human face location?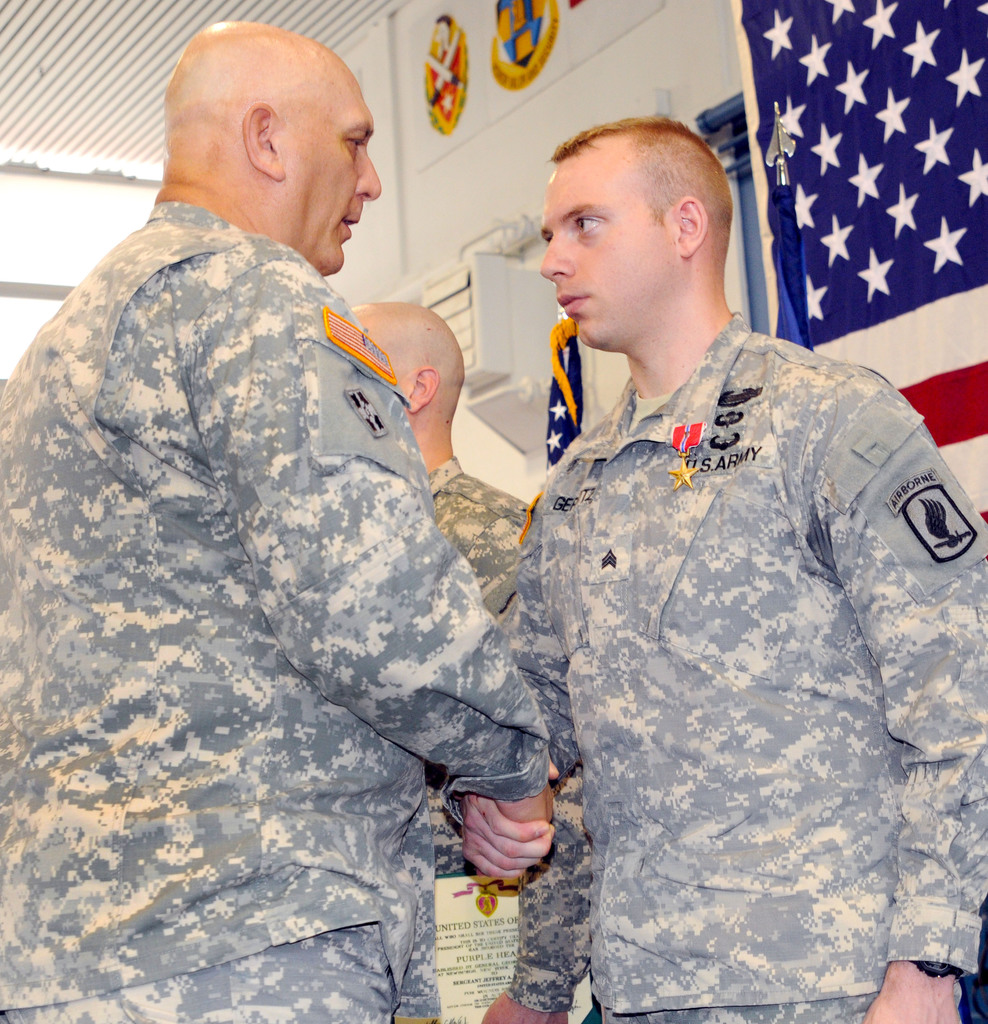
<box>539,161,686,345</box>
